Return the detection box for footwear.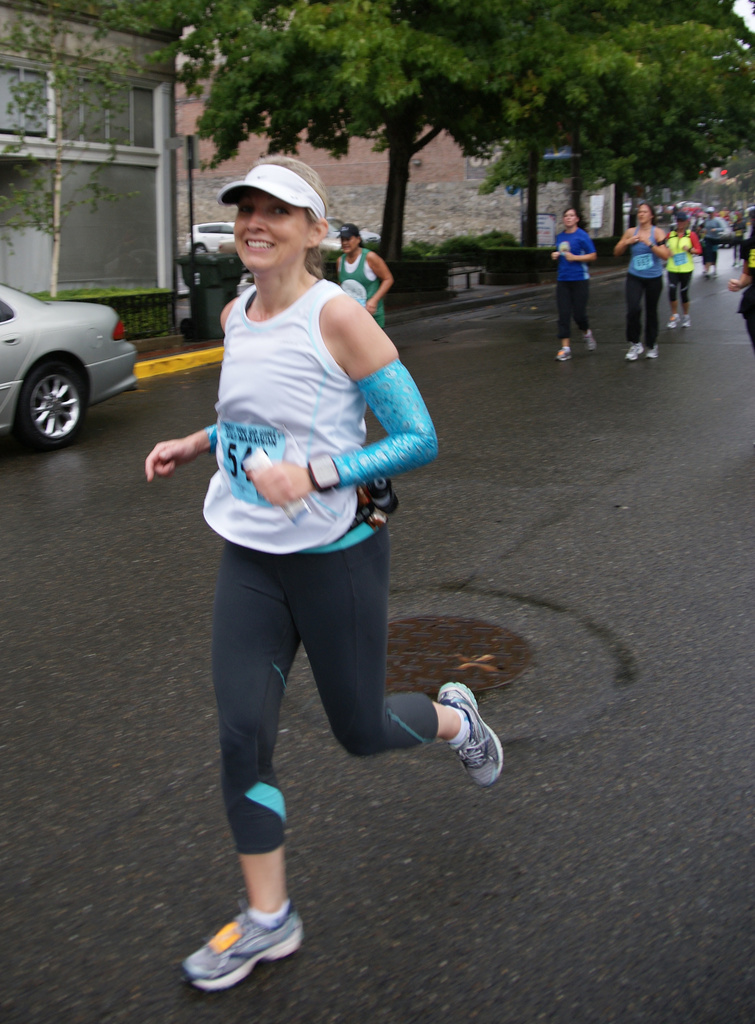
box=[643, 345, 660, 357].
